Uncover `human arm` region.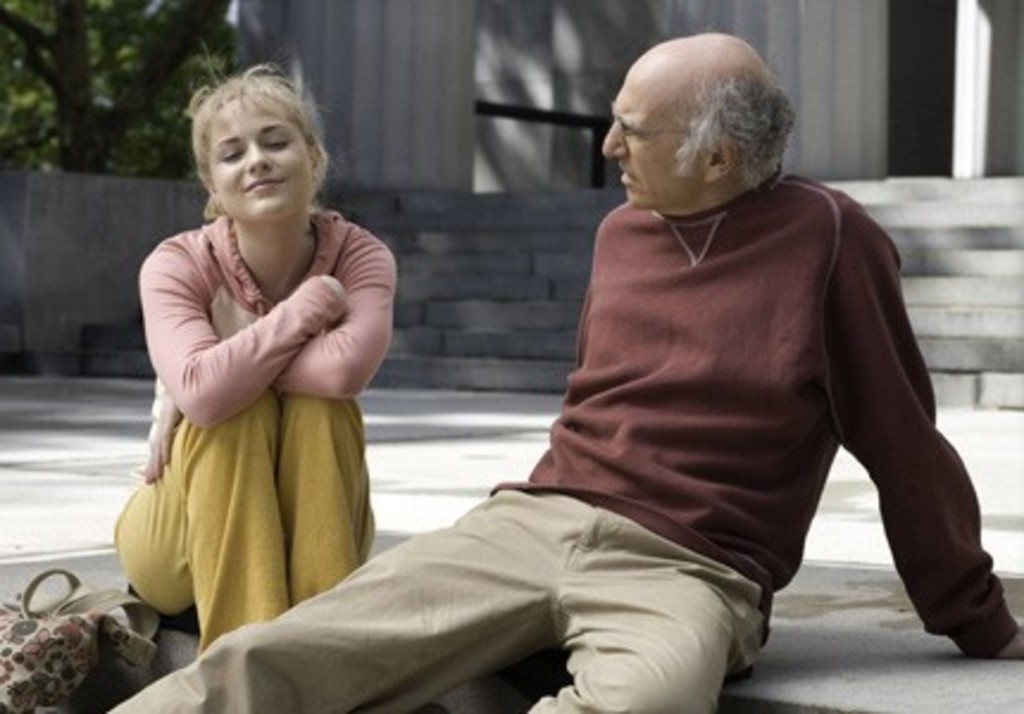
Uncovered: [226, 219, 410, 409].
